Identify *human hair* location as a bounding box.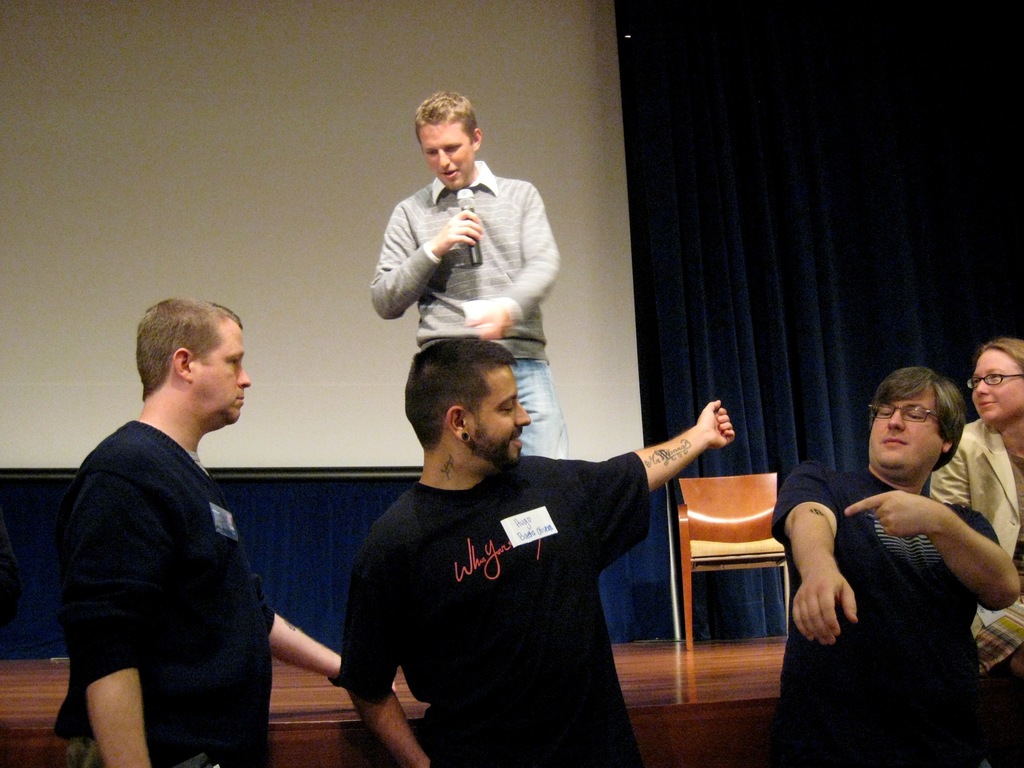
rect(876, 374, 970, 483).
